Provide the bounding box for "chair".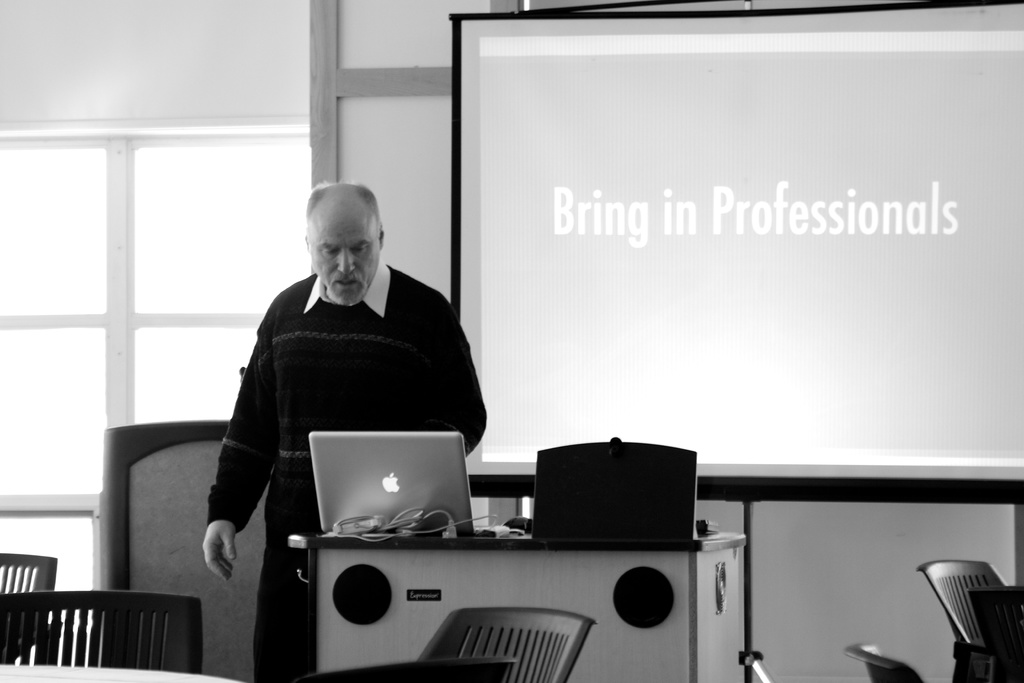
294/655/519/682.
